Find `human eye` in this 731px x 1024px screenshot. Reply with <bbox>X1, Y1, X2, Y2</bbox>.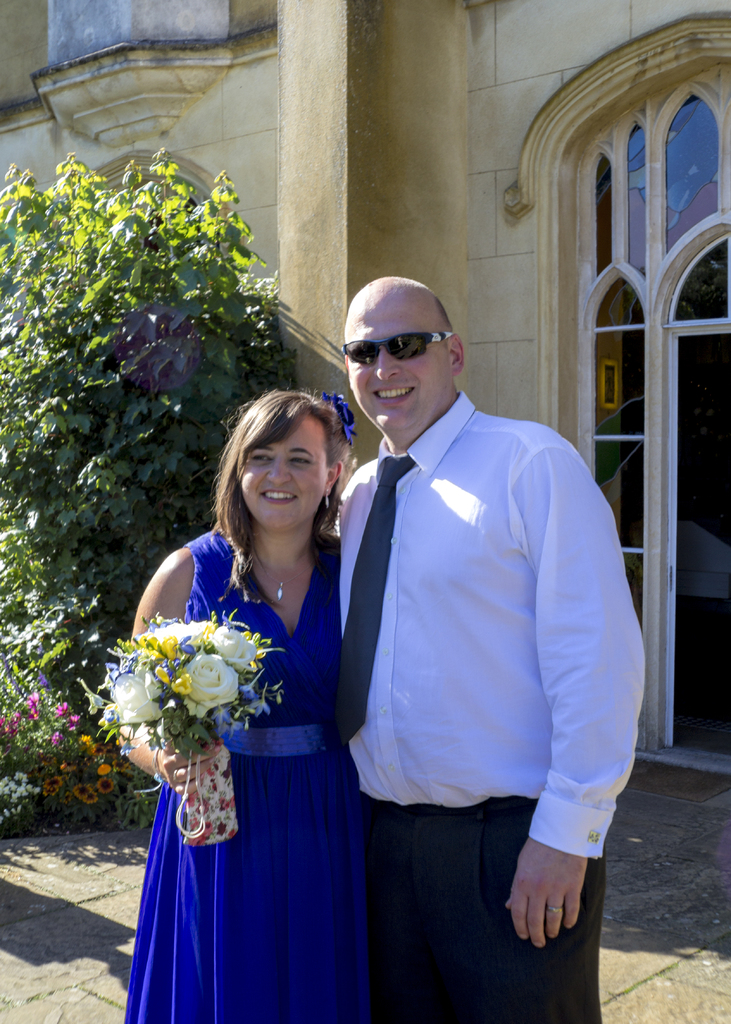
<bbox>293, 454, 310, 468</bbox>.
